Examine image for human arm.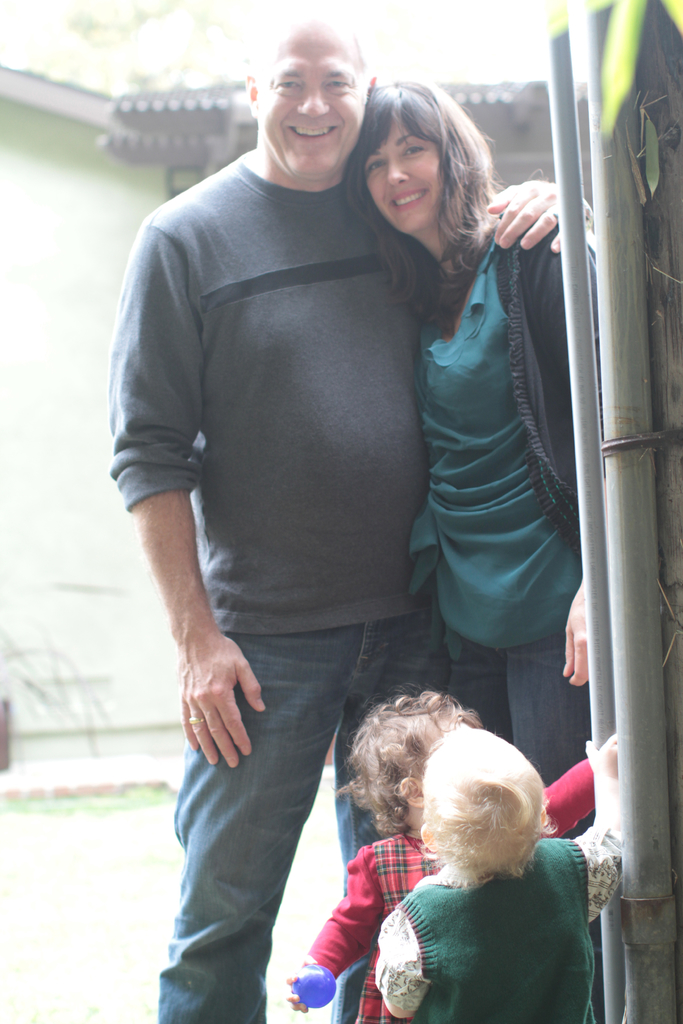
Examination result: crop(560, 245, 602, 697).
